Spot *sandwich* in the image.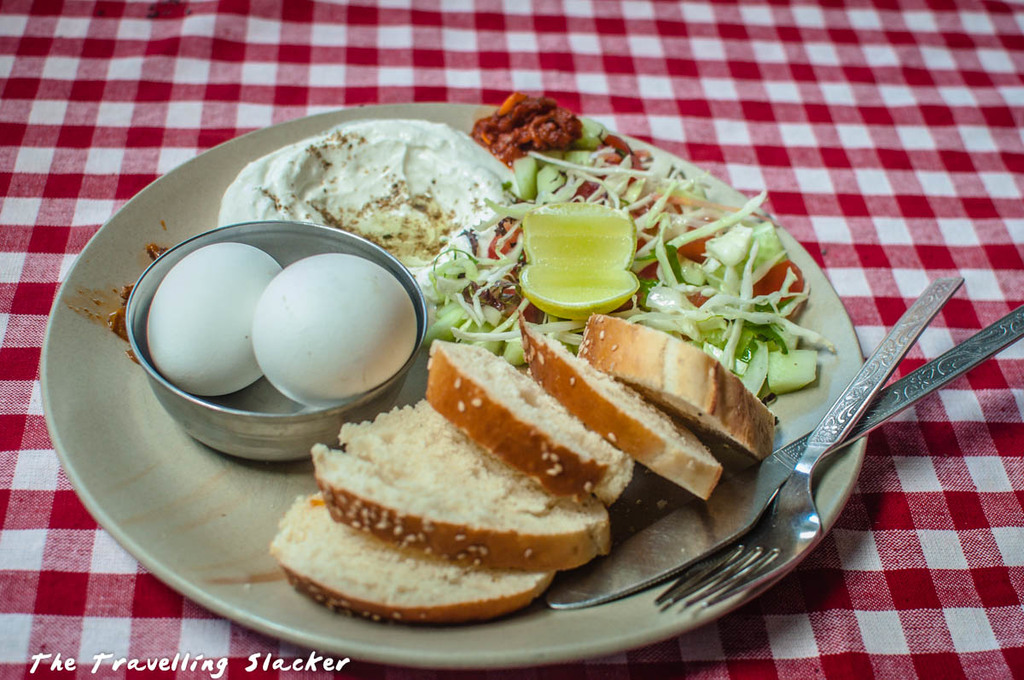
*sandwich* found at 265:305:774:618.
